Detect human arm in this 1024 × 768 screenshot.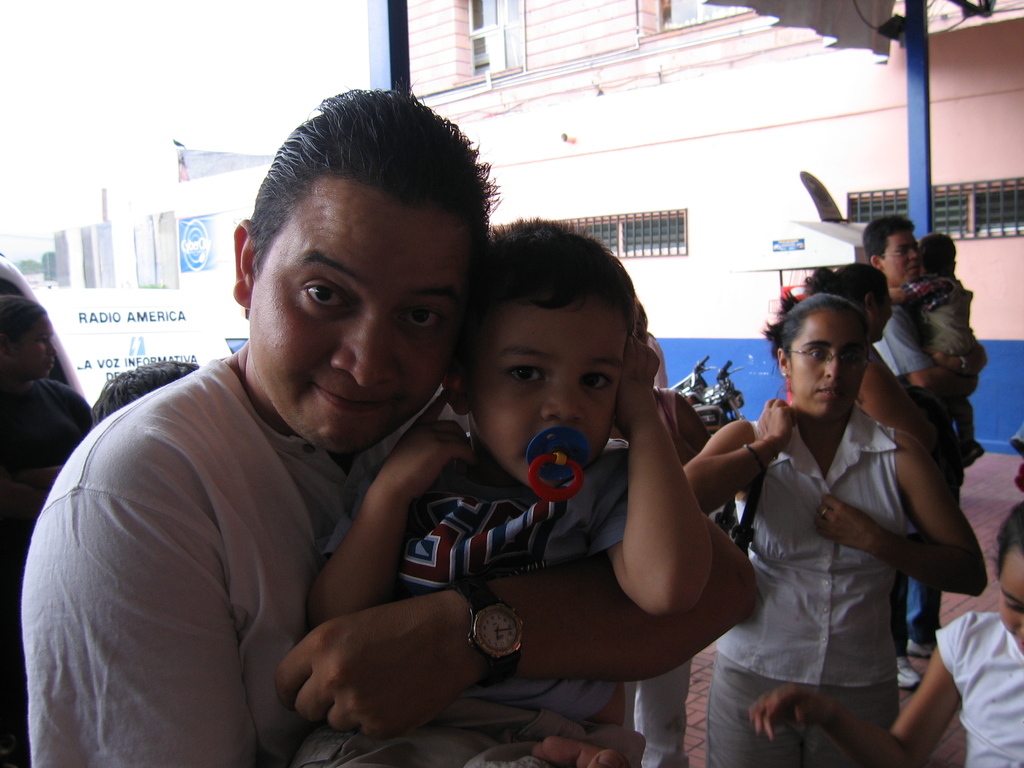
Detection: <box>570,352,758,719</box>.
